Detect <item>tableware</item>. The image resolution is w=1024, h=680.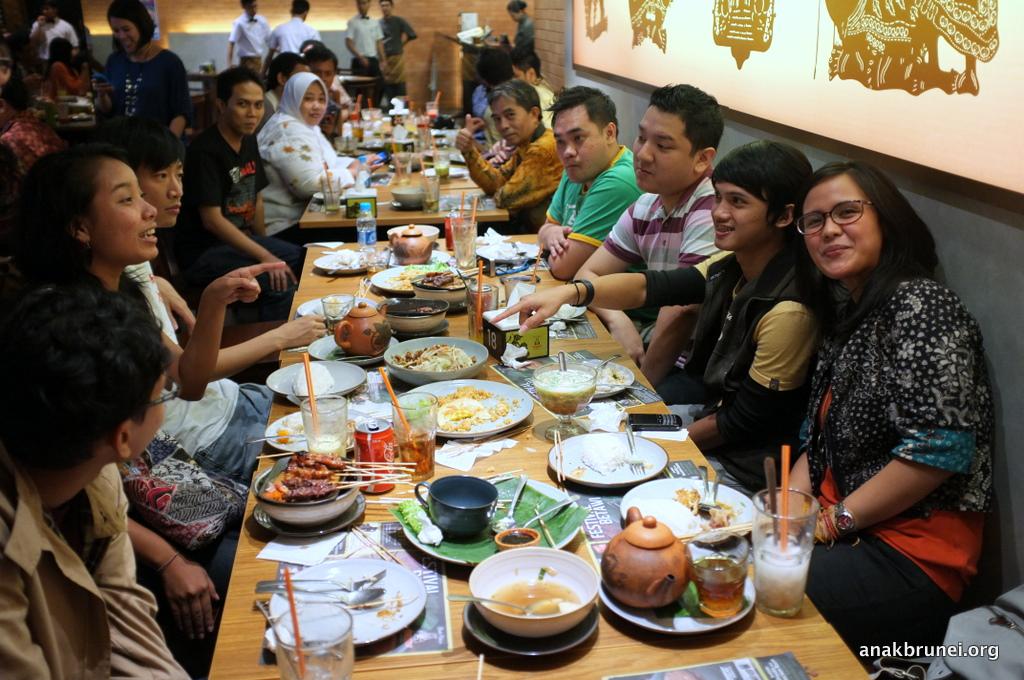
<bbox>393, 293, 453, 345</bbox>.
